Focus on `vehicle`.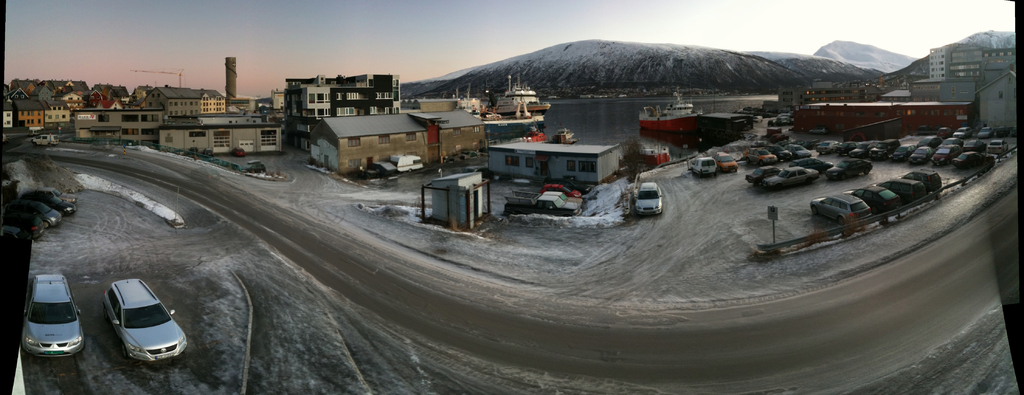
Focused at [934,127,948,136].
